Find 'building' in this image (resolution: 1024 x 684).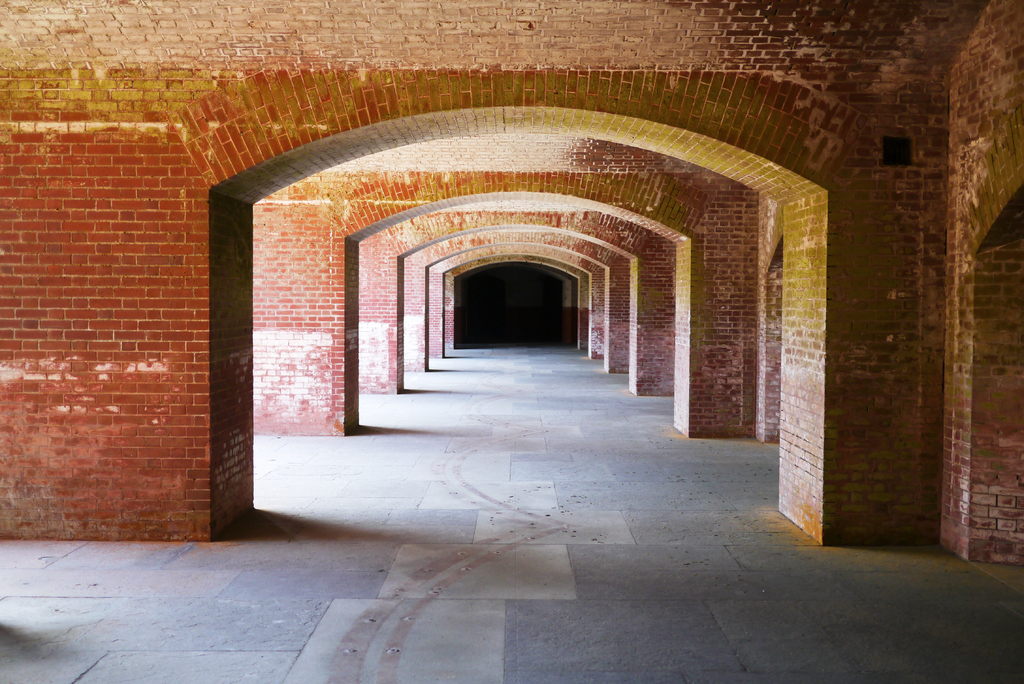
select_region(0, 0, 1023, 683).
